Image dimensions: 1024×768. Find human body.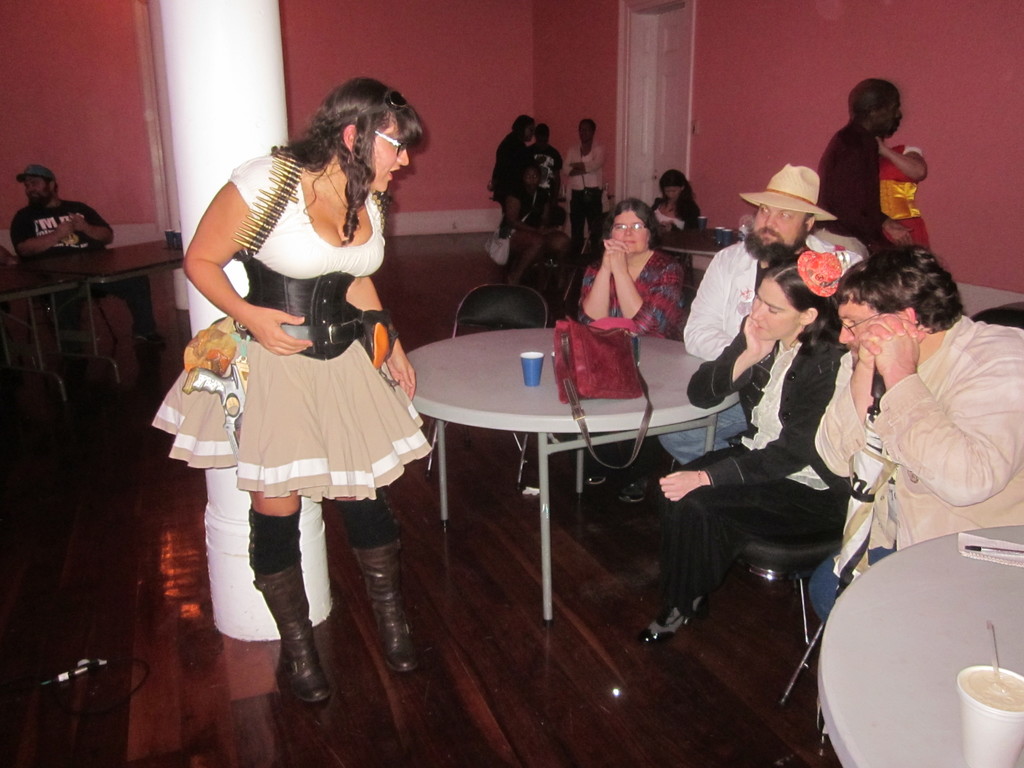
9, 195, 163, 342.
